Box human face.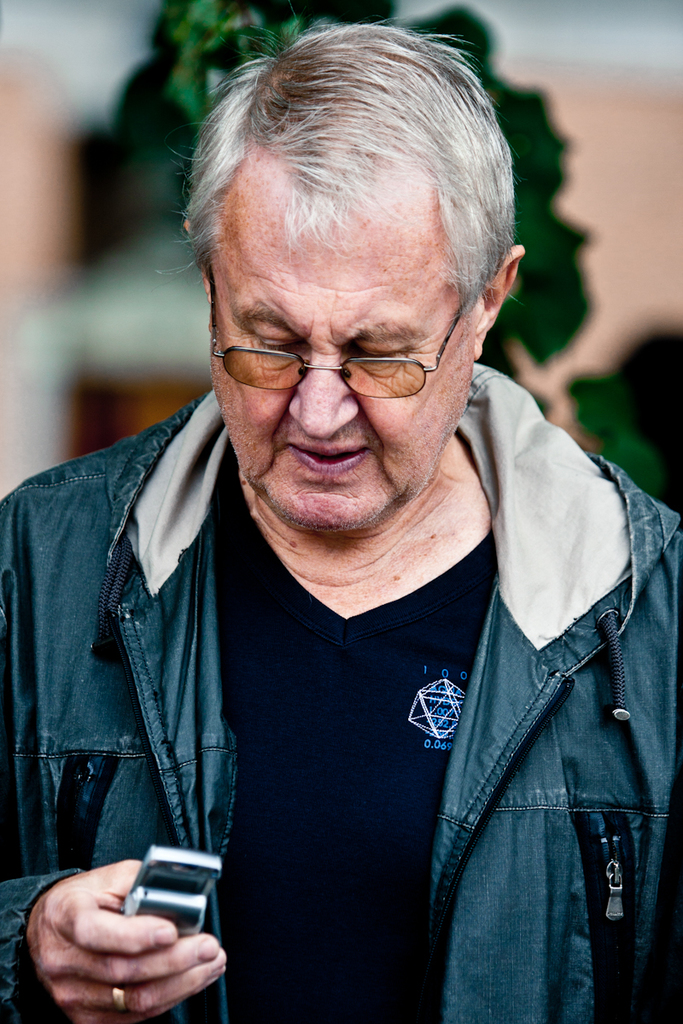
locate(208, 225, 471, 539).
